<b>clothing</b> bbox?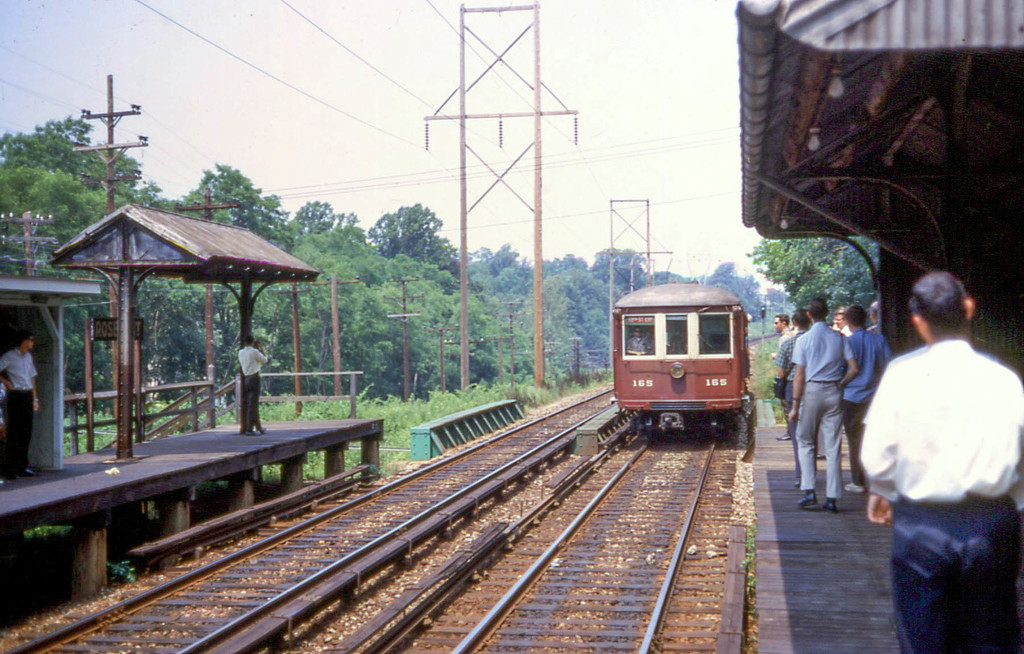
left=0, top=343, right=46, bottom=484
